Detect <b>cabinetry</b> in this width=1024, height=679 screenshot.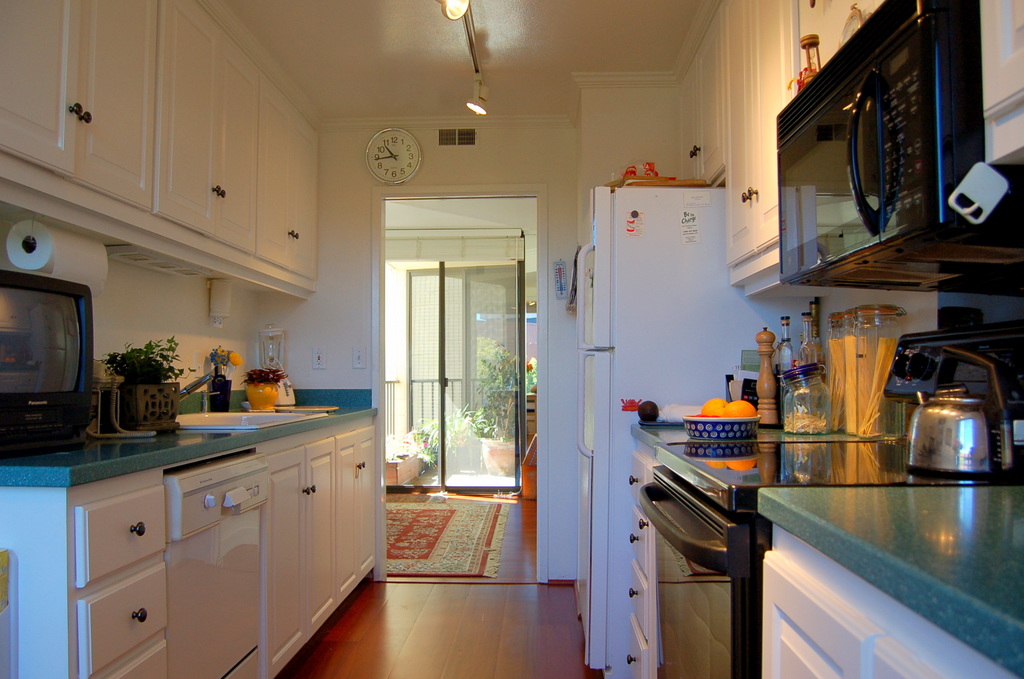
Detection: (746,484,1023,676).
